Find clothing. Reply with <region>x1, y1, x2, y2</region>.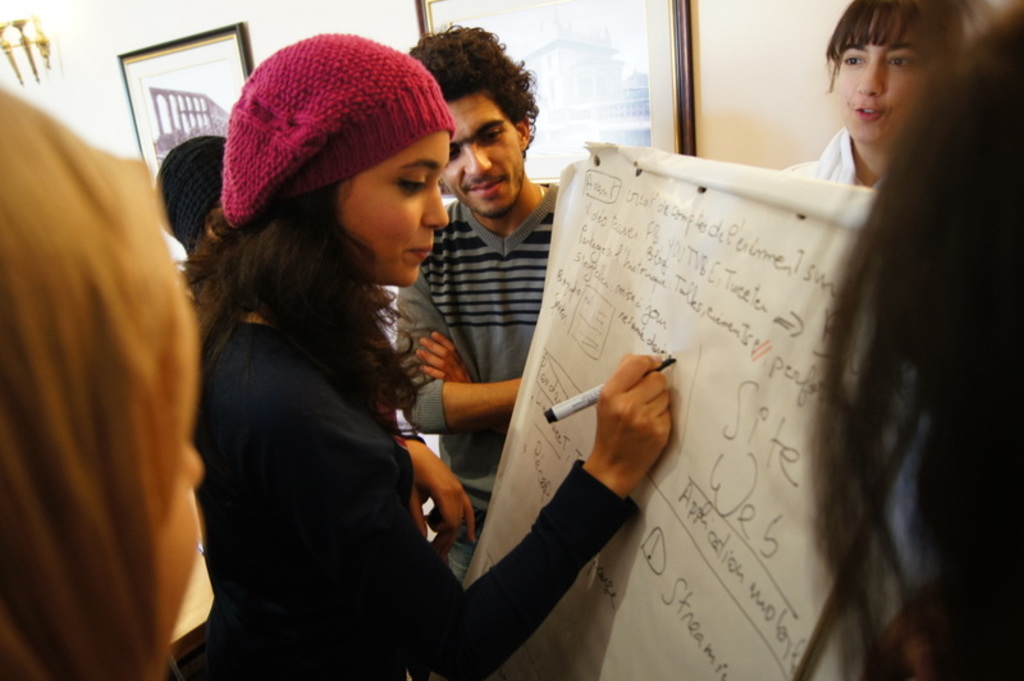
<region>787, 115, 867, 192</region>.
